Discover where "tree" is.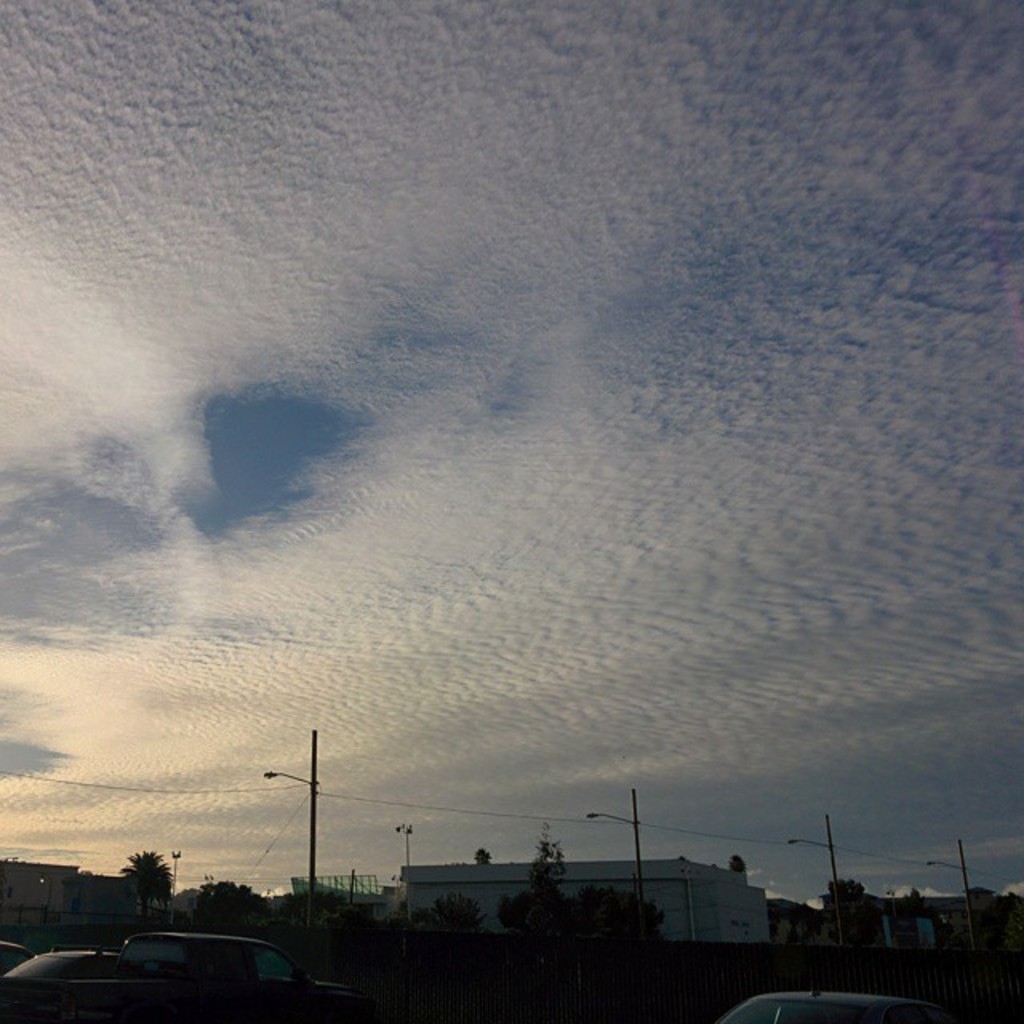
Discovered at box(475, 848, 490, 864).
